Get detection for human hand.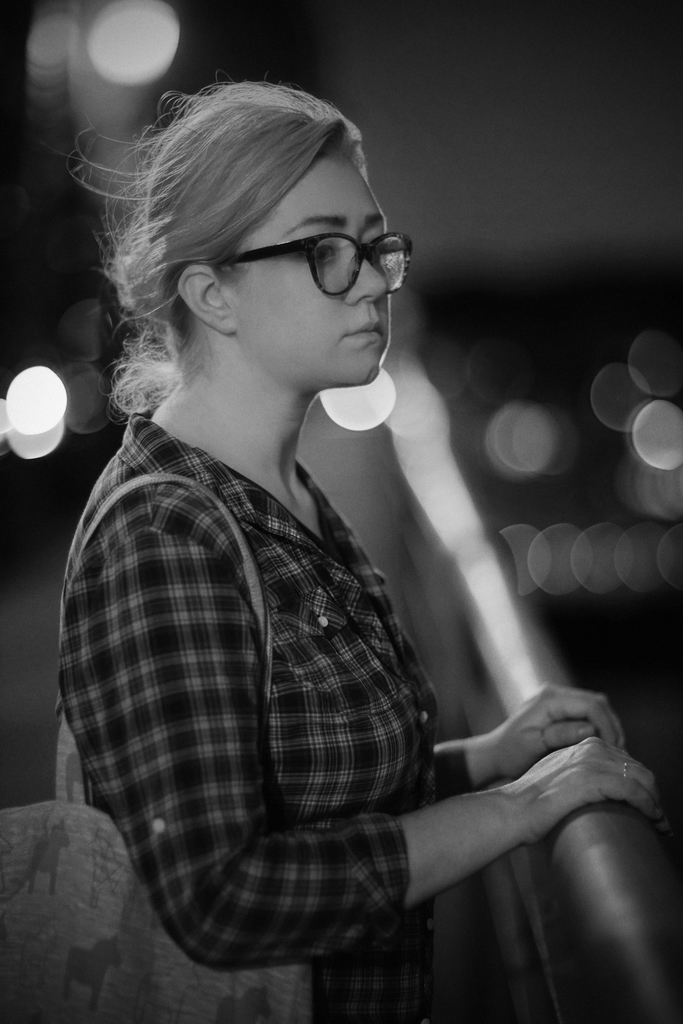
Detection: 438:687:659:870.
